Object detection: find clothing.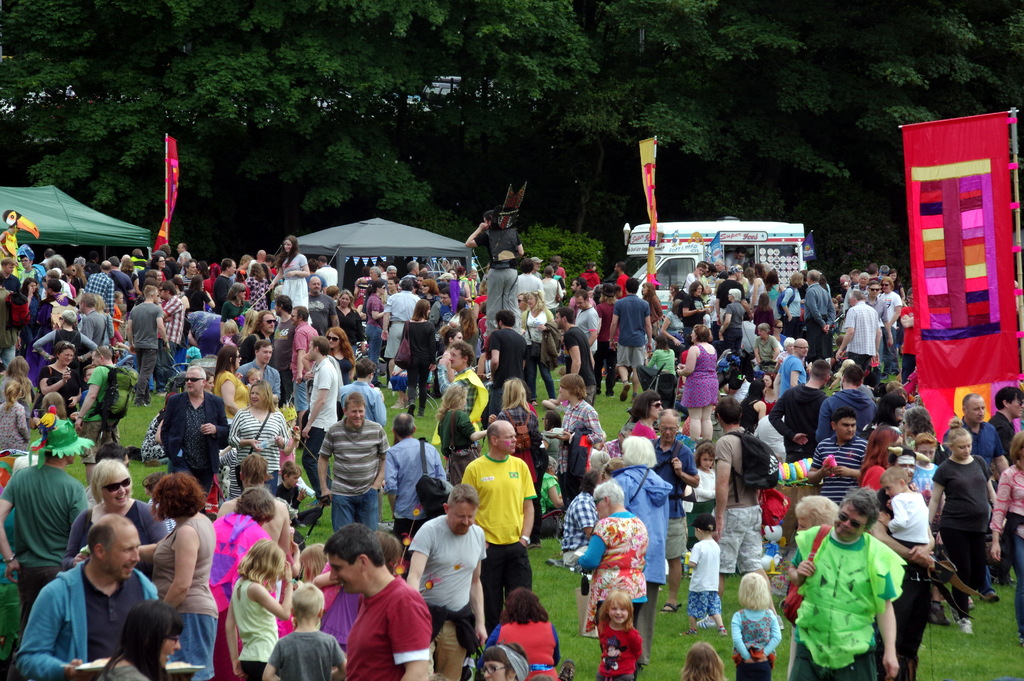
rect(615, 272, 631, 300).
